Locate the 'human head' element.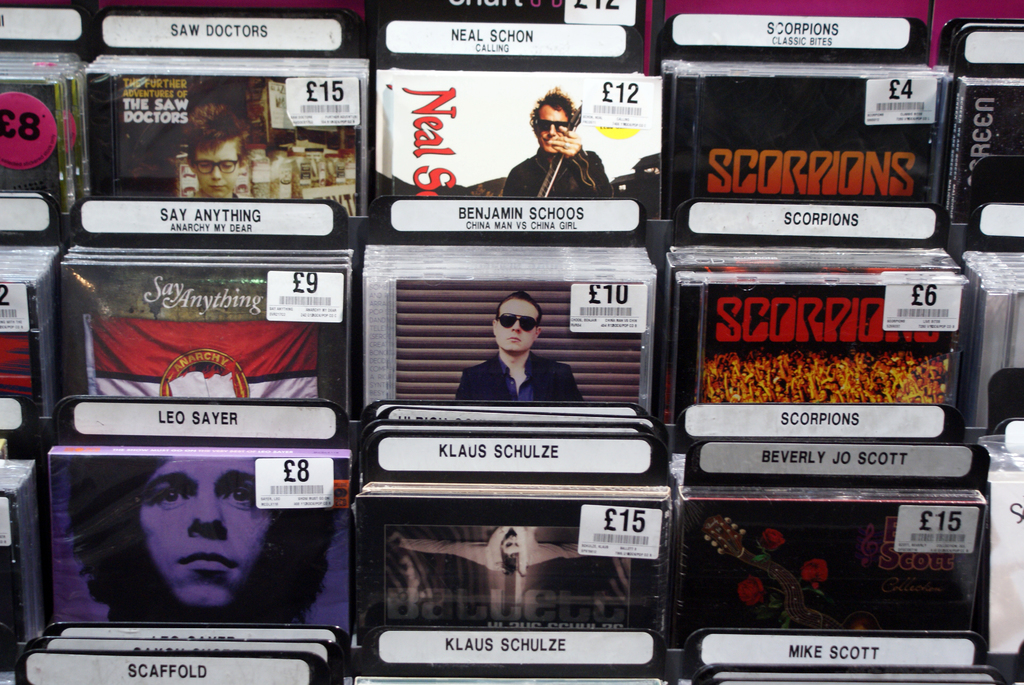
Element bbox: bbox=(527, 81, 575, 159).
